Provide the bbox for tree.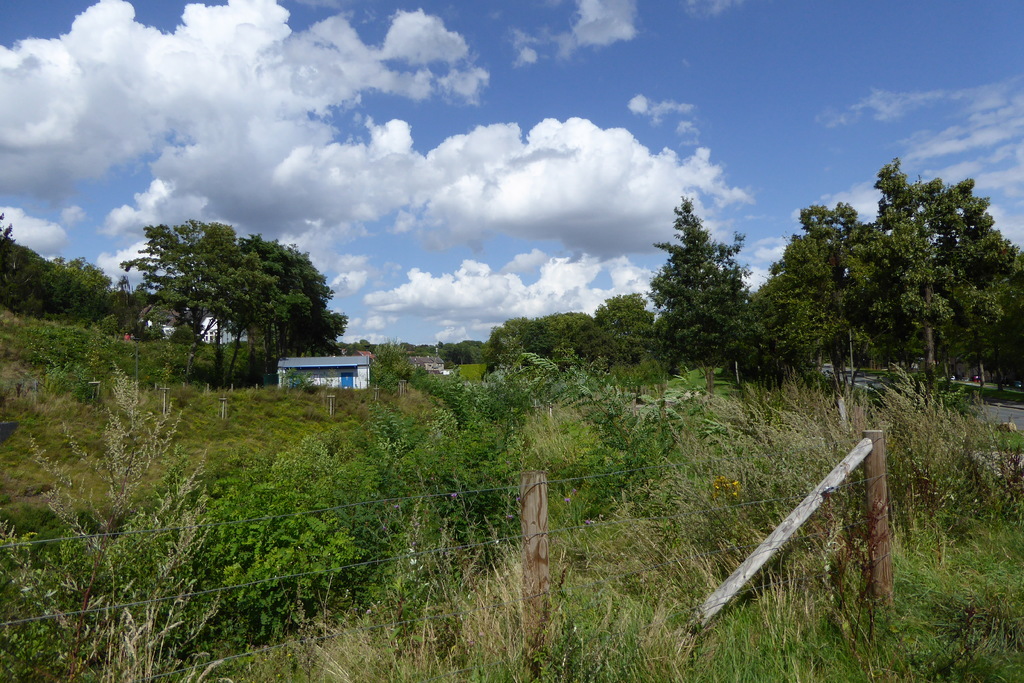
<box>123,210,355,378</box>.
